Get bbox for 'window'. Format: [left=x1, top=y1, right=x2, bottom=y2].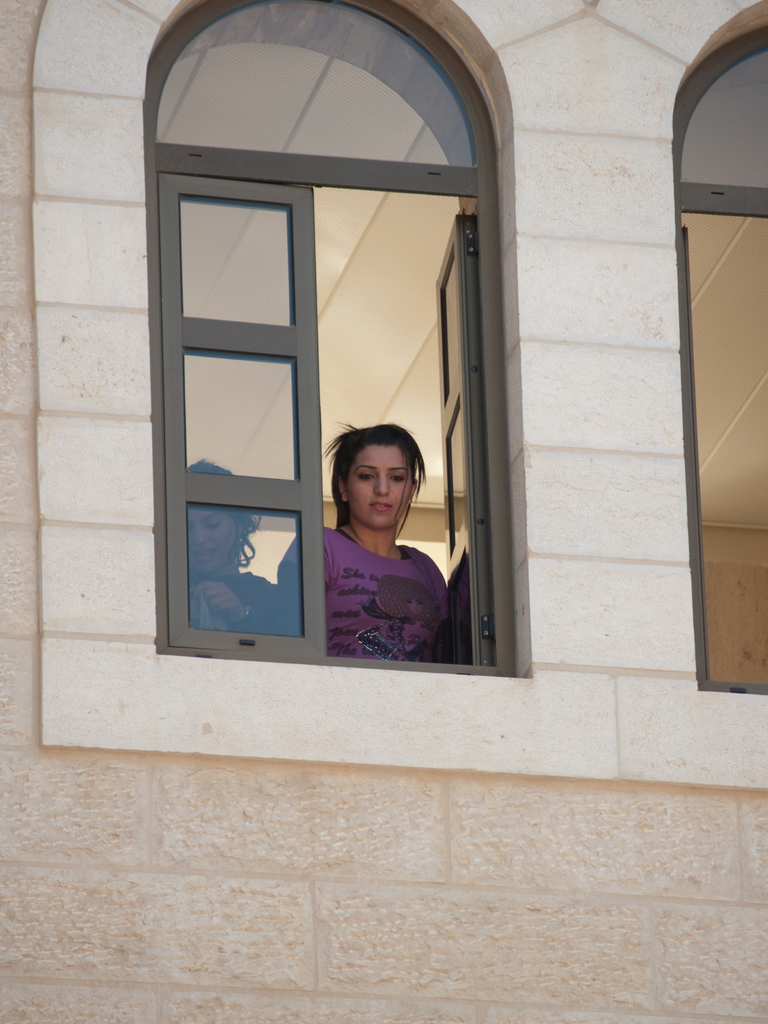
[left=667, top=22, right=767, bottom=700].
